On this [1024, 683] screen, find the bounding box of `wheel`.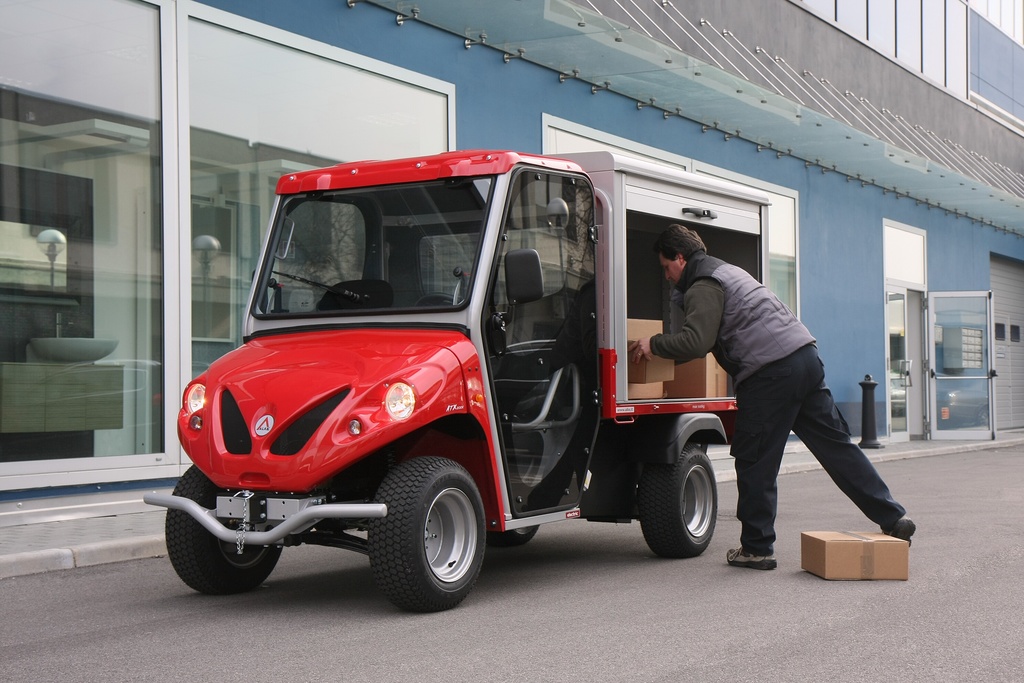
Bounding box: (490,526,540,545).
